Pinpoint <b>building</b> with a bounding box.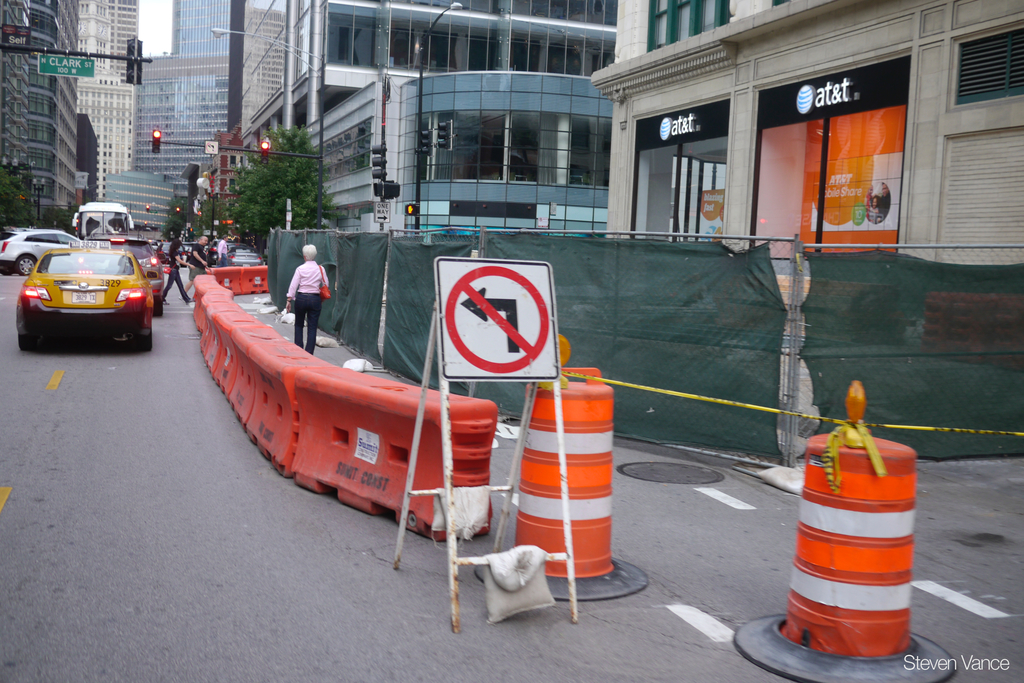
106,174,175,230.
